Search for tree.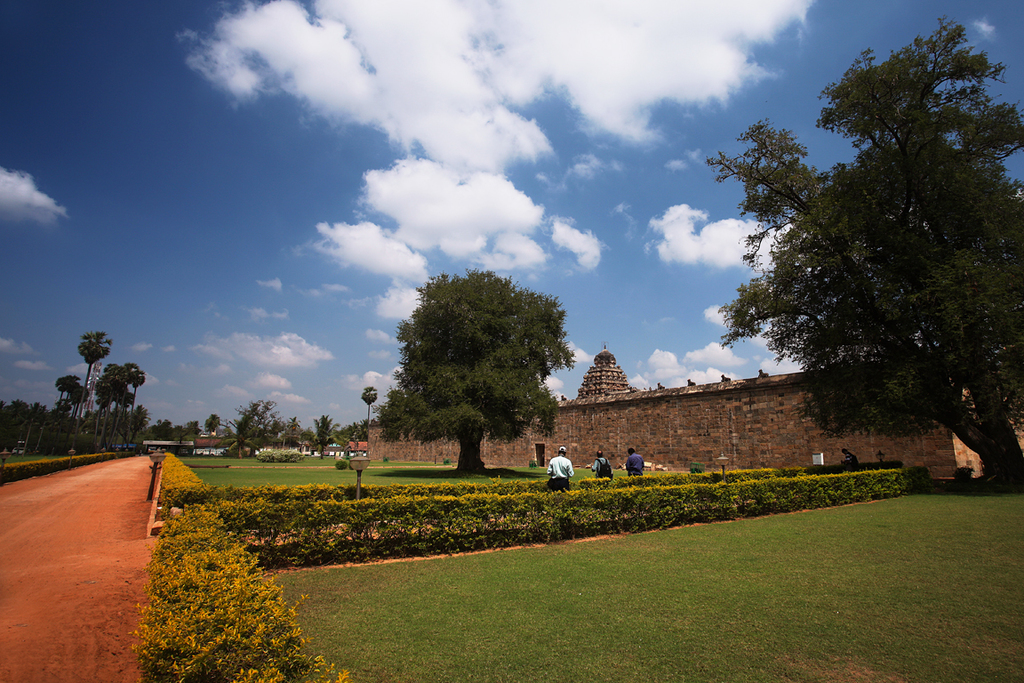
Found at locate(700, 11, 1023, 484).
